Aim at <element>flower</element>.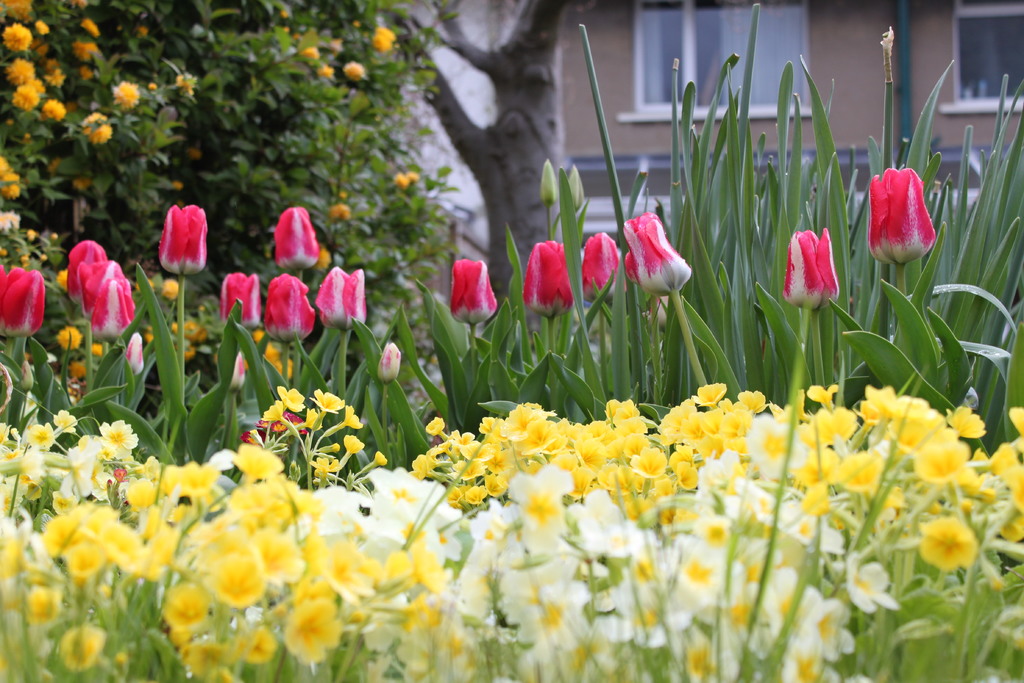
Aimed at locate(330, 207, 351, 223).
